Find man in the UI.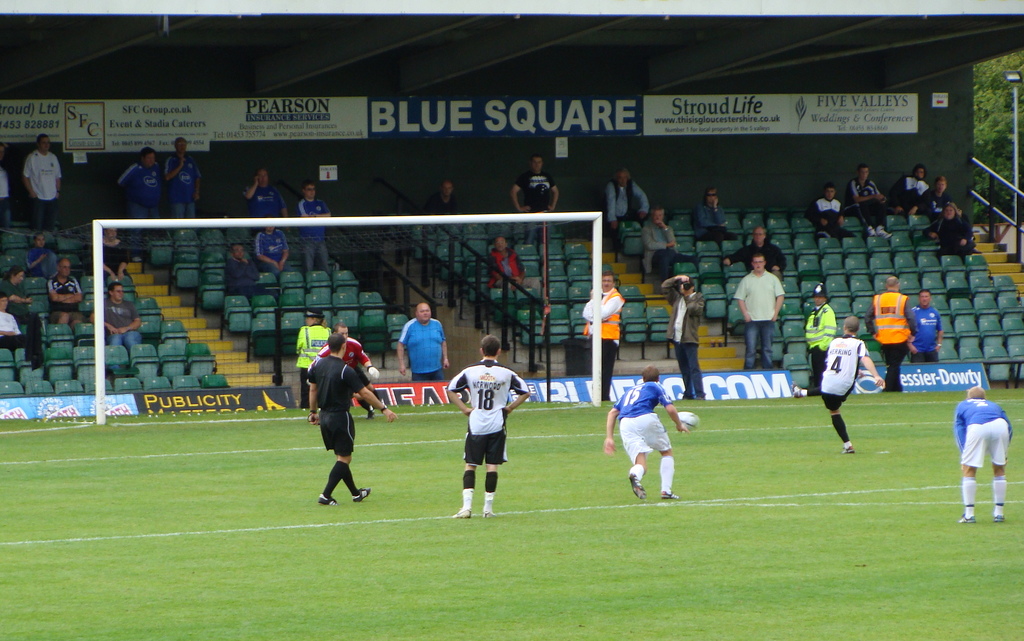
UI element at {"x1": 803, "y1": 284, "x2": 837, "y2": 387}.
